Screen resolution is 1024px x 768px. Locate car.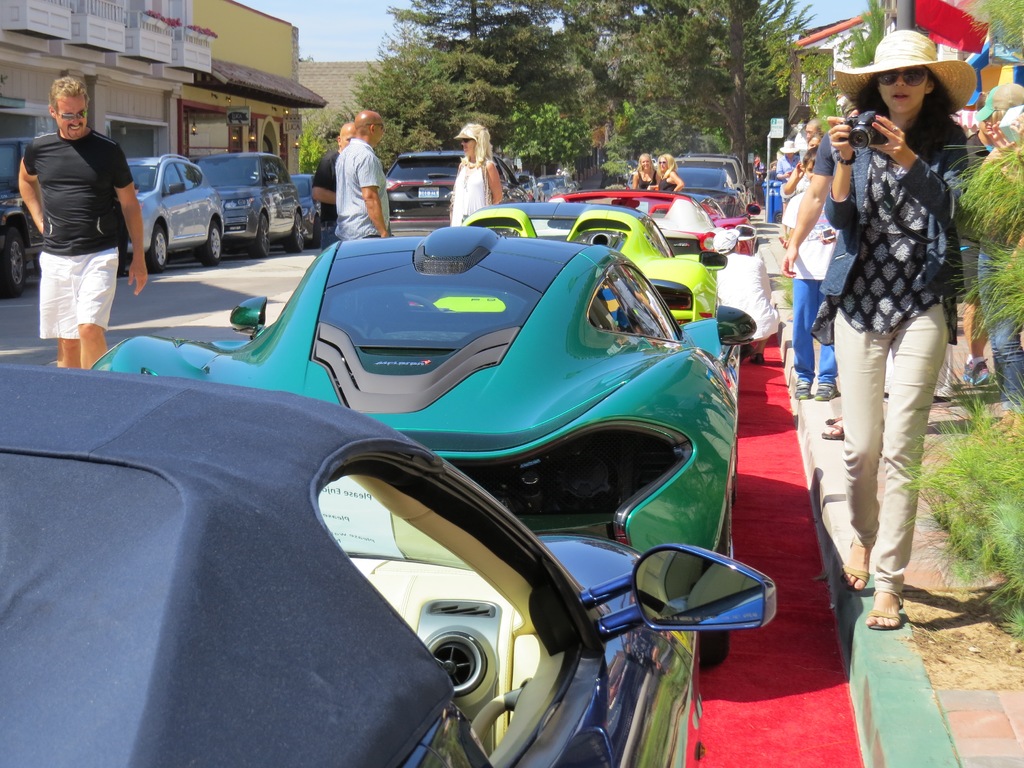
[383,148,525,236].
